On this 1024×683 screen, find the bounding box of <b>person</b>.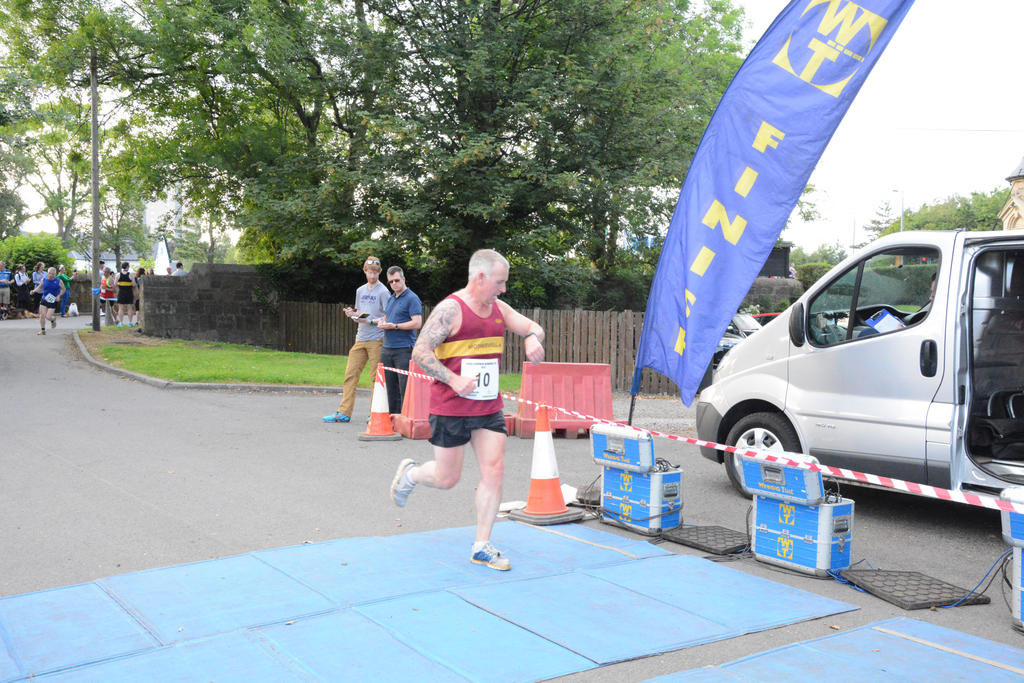
Bounding box: bbox=[164, 265, 172, 276].
